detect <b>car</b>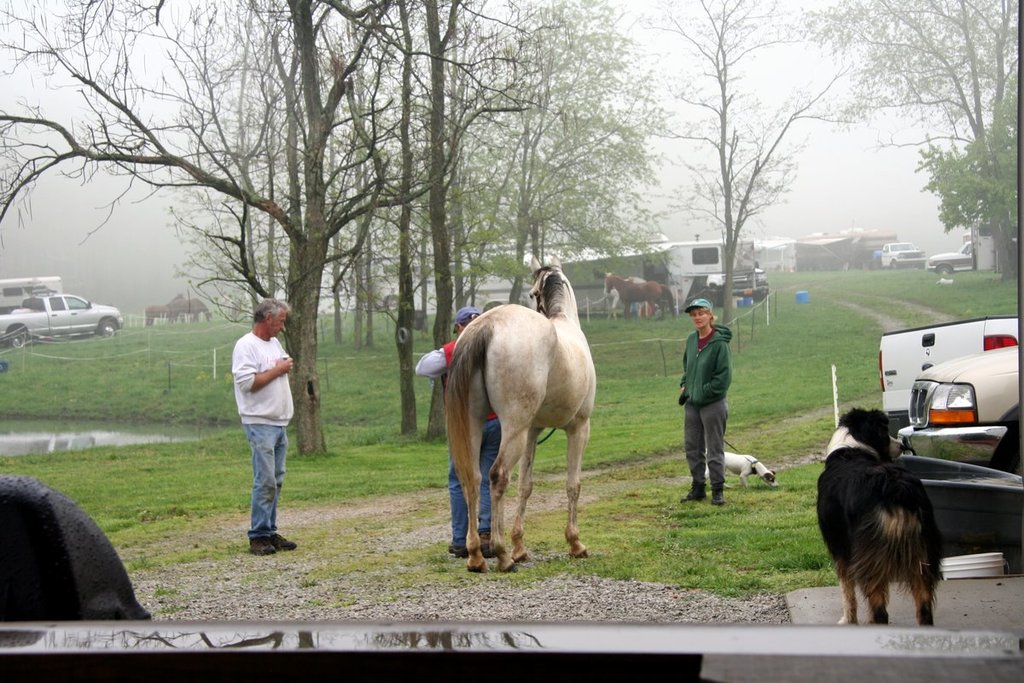
detection(876, 315, 1017, 439)
